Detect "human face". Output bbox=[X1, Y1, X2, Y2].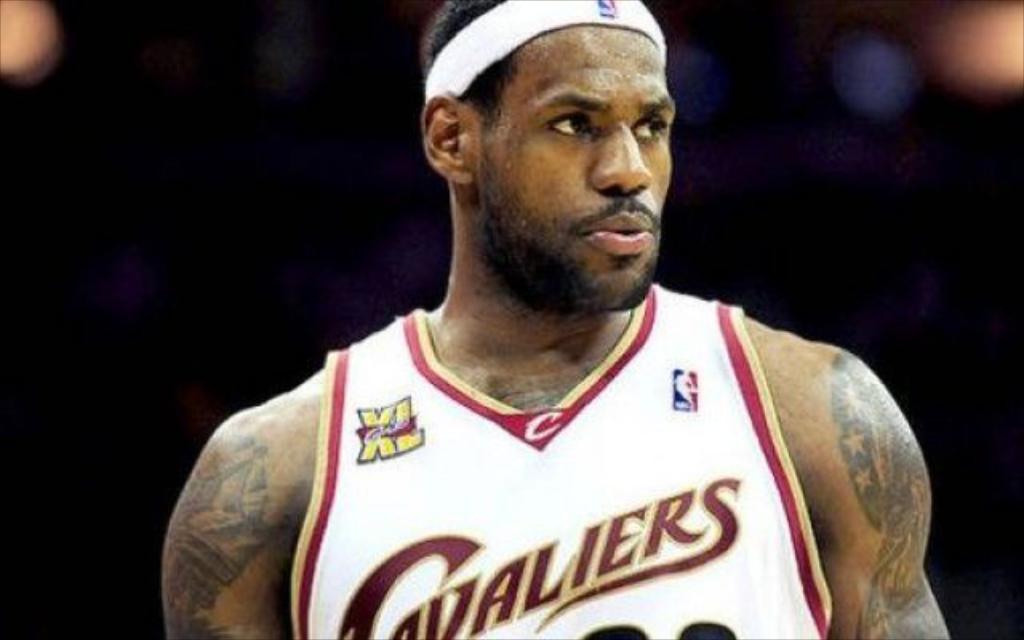
bbox=[466, 24, 670, 312].
